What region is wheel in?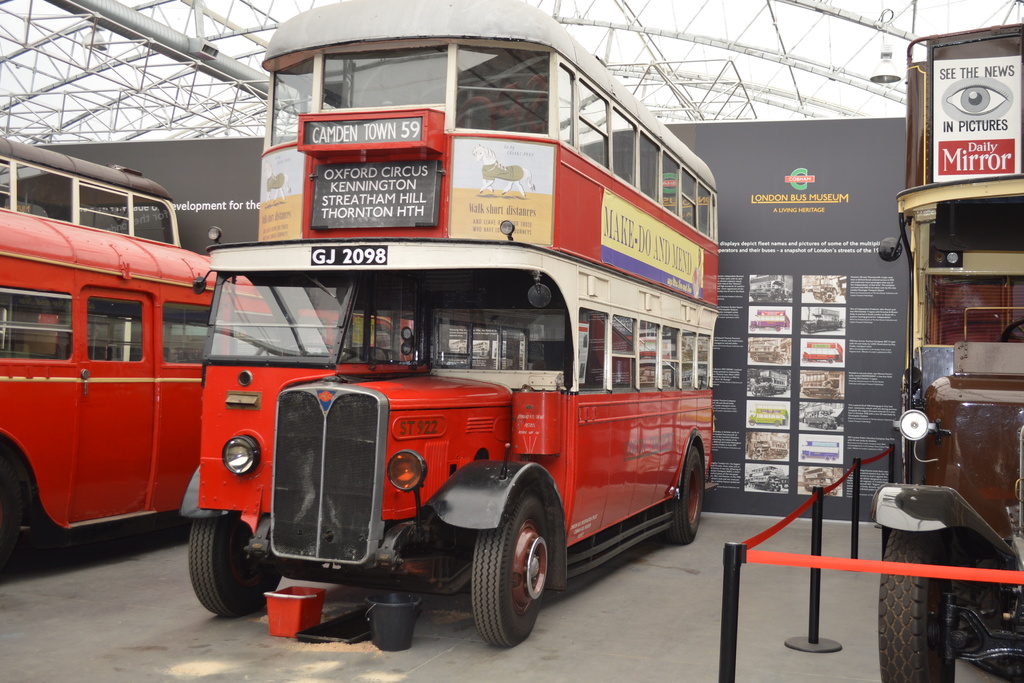
detection(833, 392, 840, 400).
